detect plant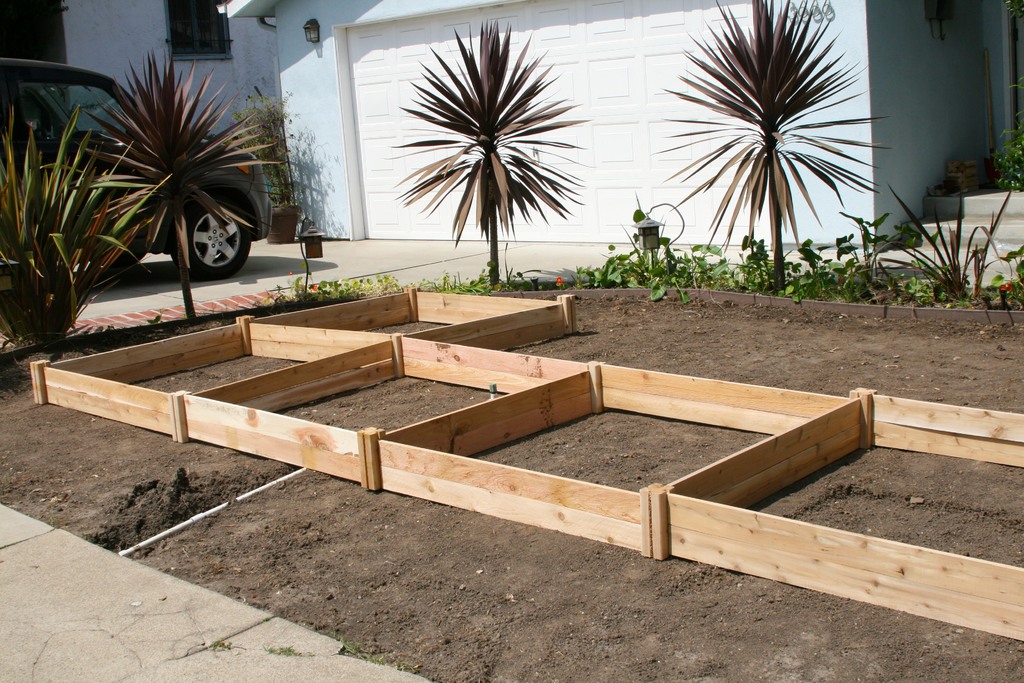
rect(375, 259, 403, 295)
